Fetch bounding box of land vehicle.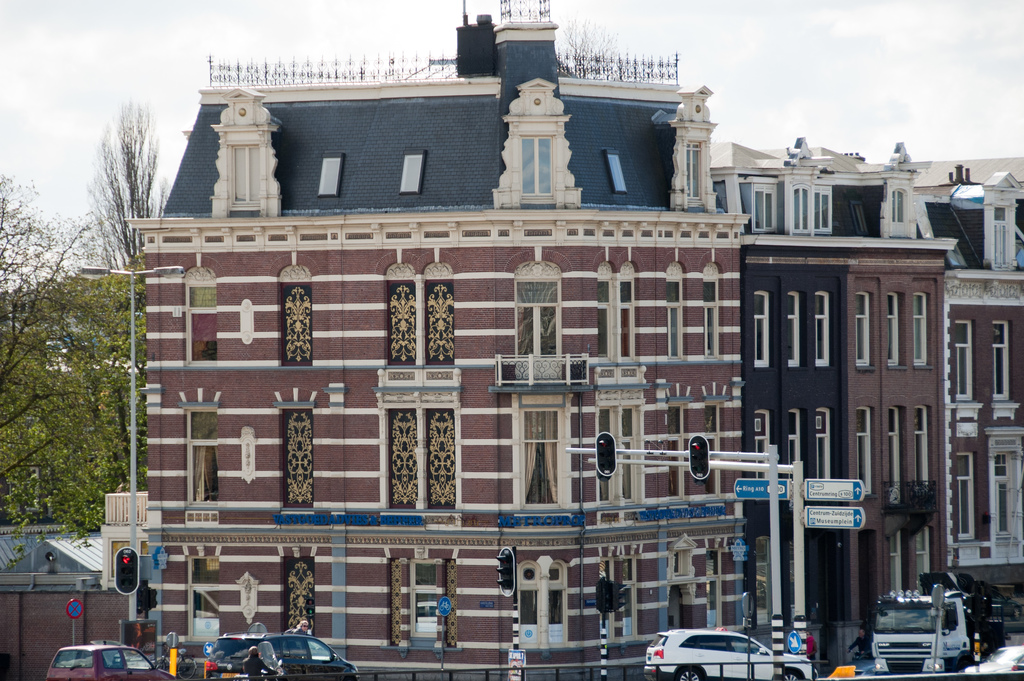
Bbox: <region>45, 644, 175, 680</region>.
